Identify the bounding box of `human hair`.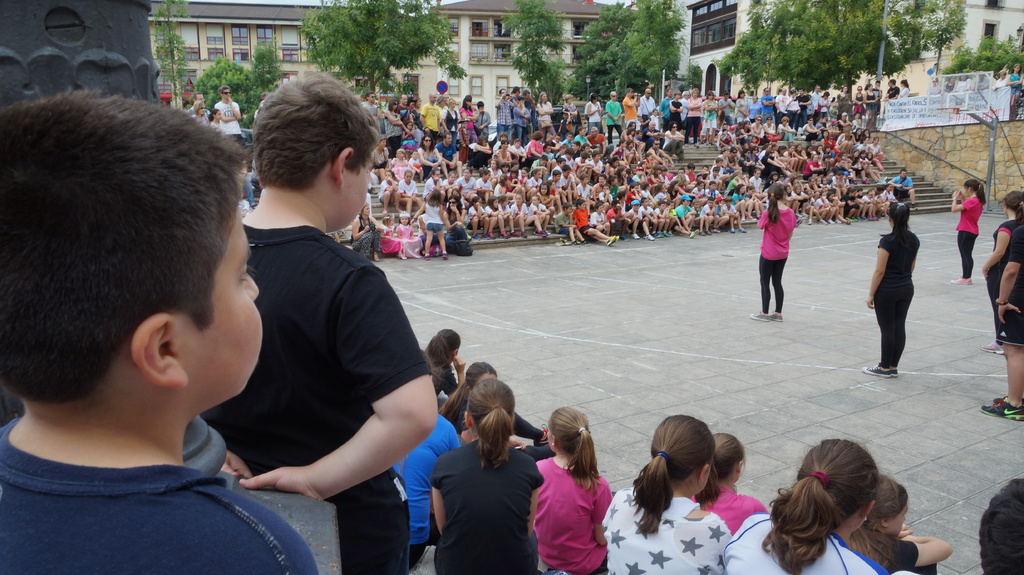
bbox=[634, 417, 716, 534].
